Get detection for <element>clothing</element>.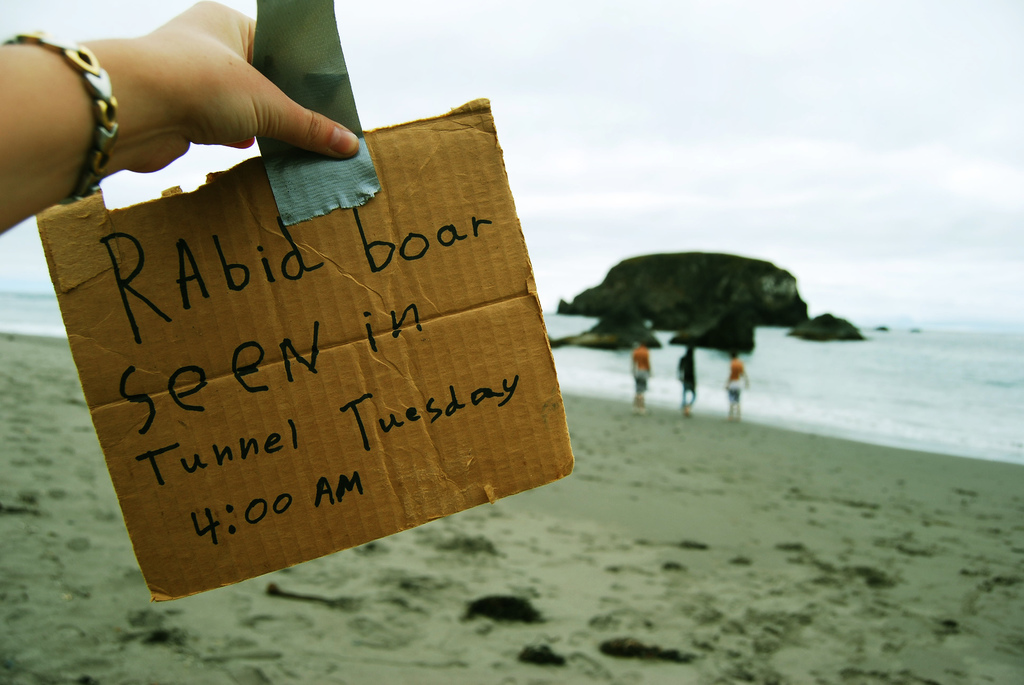
Detection: 628:347:651:388.
